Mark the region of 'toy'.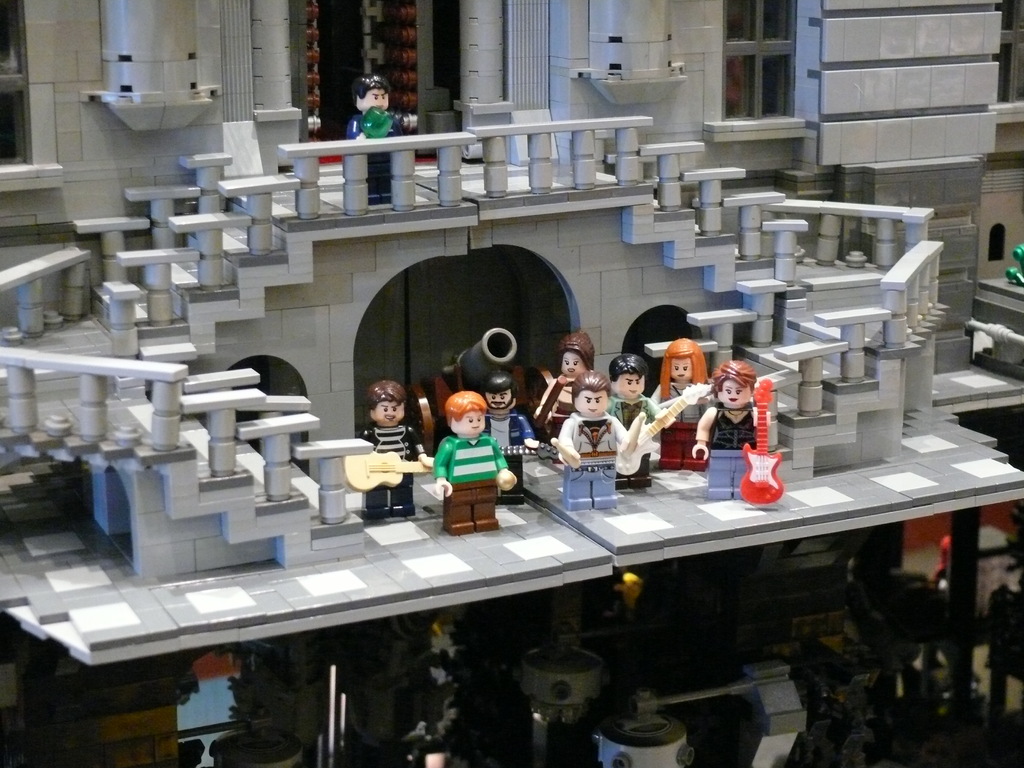
Region: locate(537, 330, 595, 445).
